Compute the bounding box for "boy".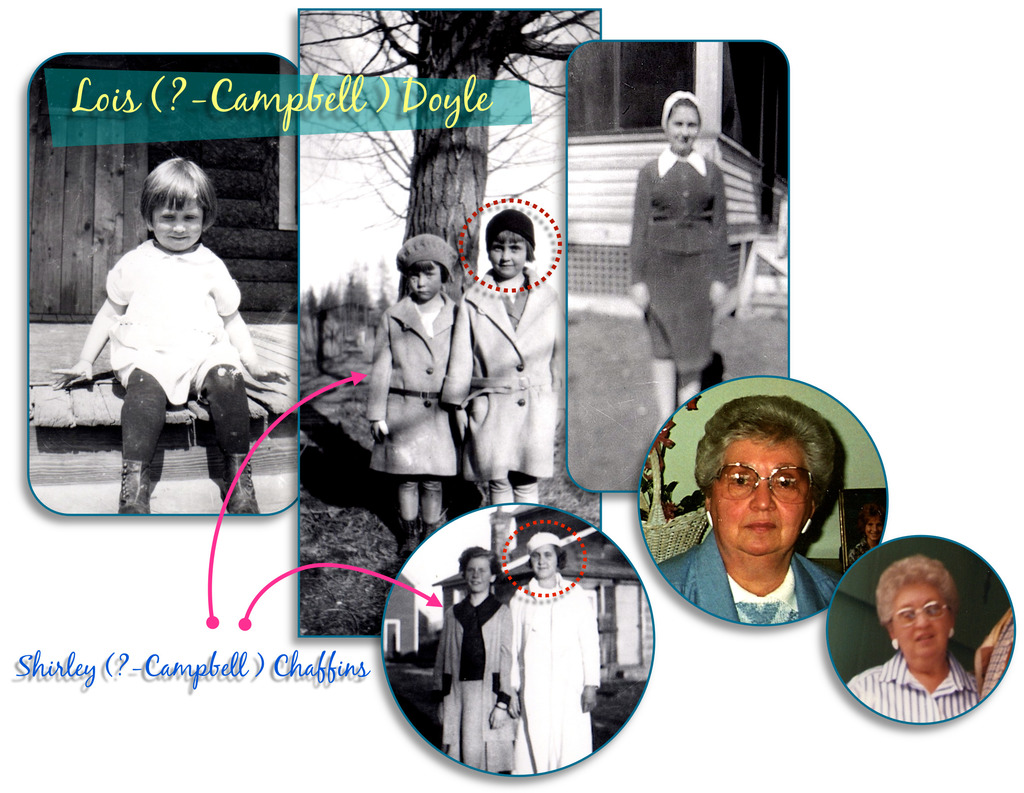
[443, 208, 557, 504].
